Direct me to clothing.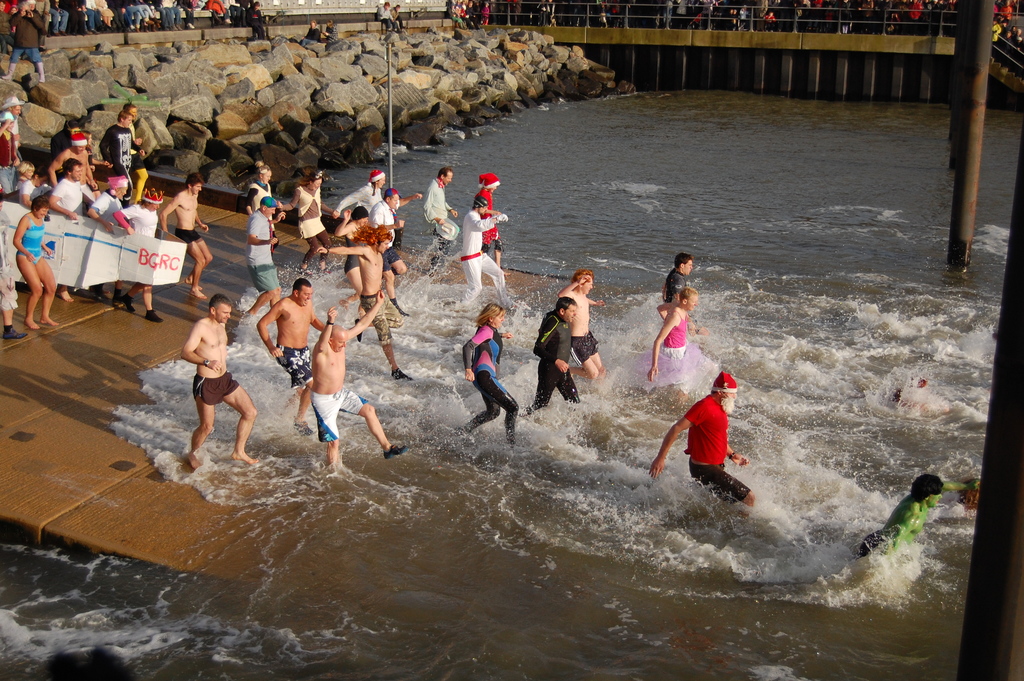
Direction: select_region(273, 347, 316, 390).
